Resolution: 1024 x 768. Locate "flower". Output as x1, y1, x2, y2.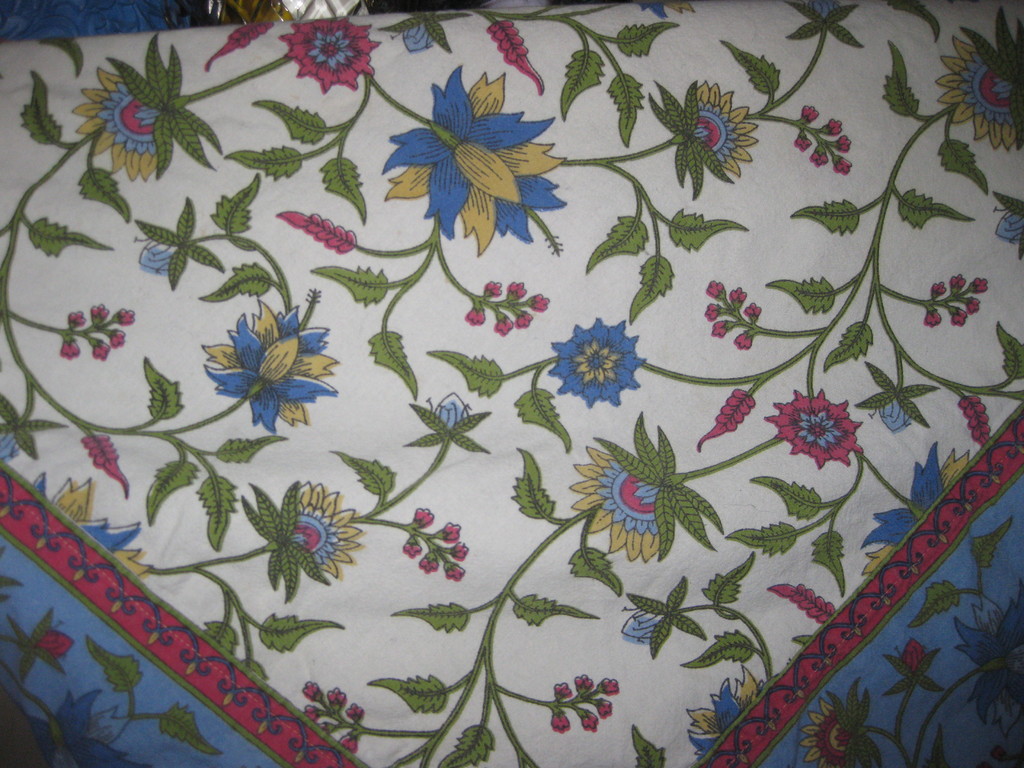
287, 480, 361, 579.
